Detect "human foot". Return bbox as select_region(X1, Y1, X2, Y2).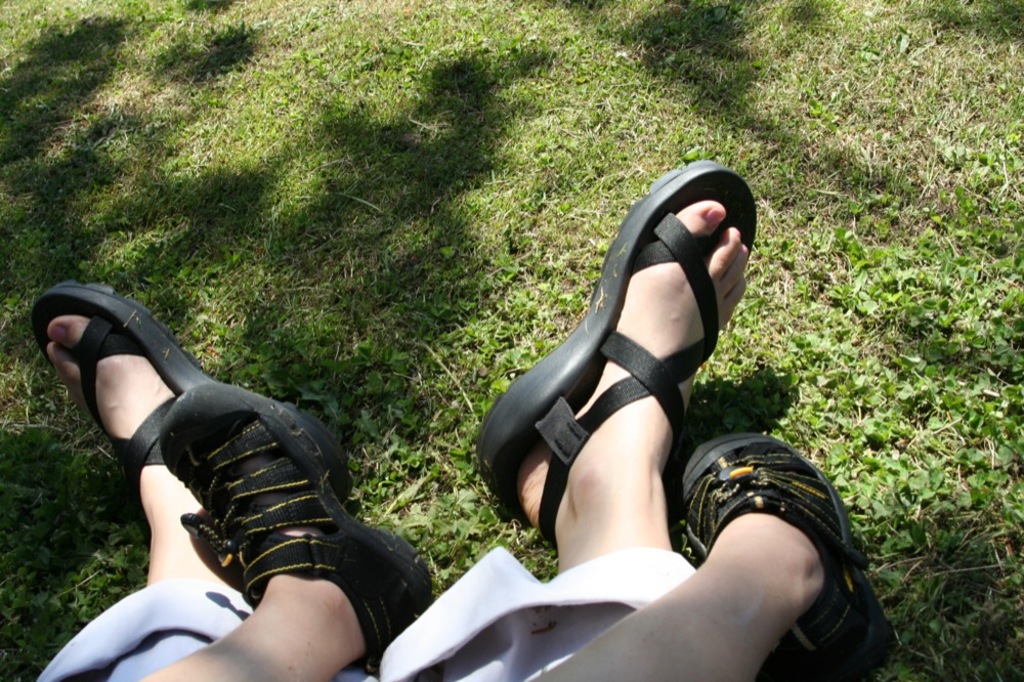
select_region(44, 313, 244, 591).
